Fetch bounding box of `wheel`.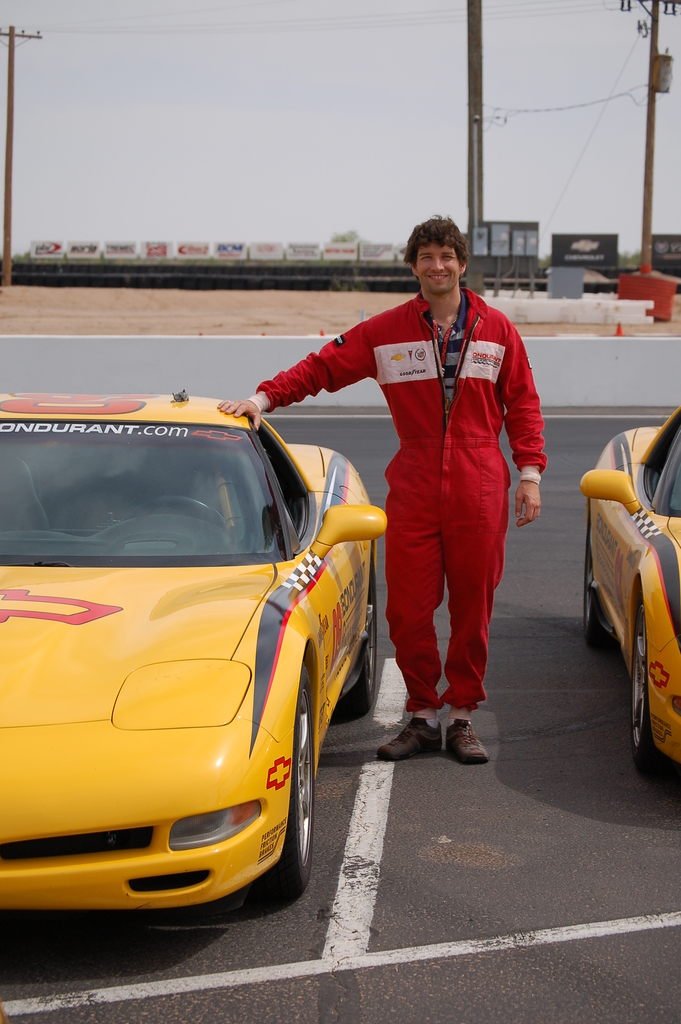
Bbox: 234,653,320,911.
